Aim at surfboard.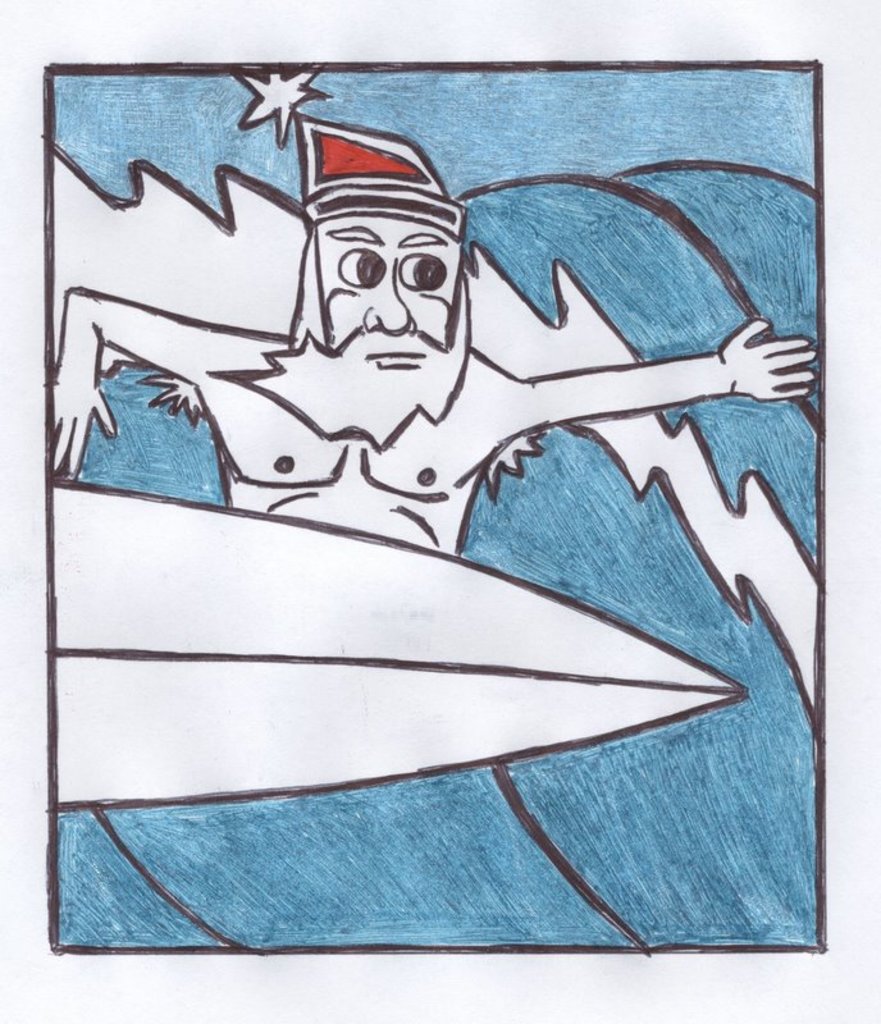
Aimed at bbox=[46, 476, 740, 809].
